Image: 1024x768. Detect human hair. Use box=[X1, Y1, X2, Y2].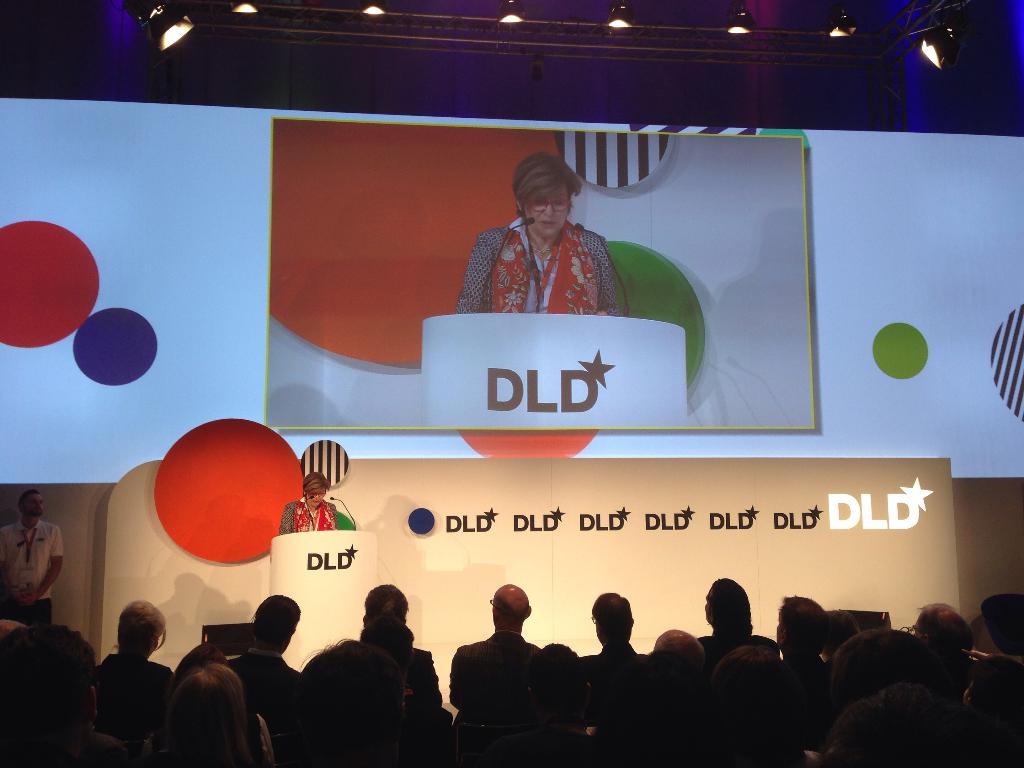
box=[710, 579, 757, 648].
